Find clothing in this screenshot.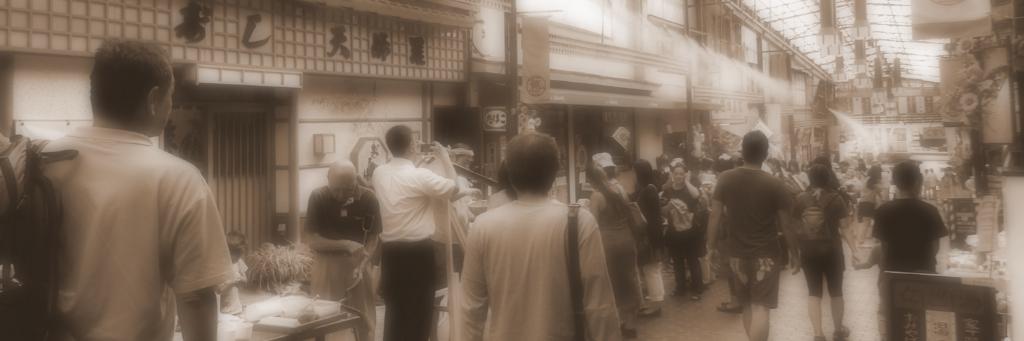
The bounding box for clothing is (left=797, top=192, right=847, bottom=295).
